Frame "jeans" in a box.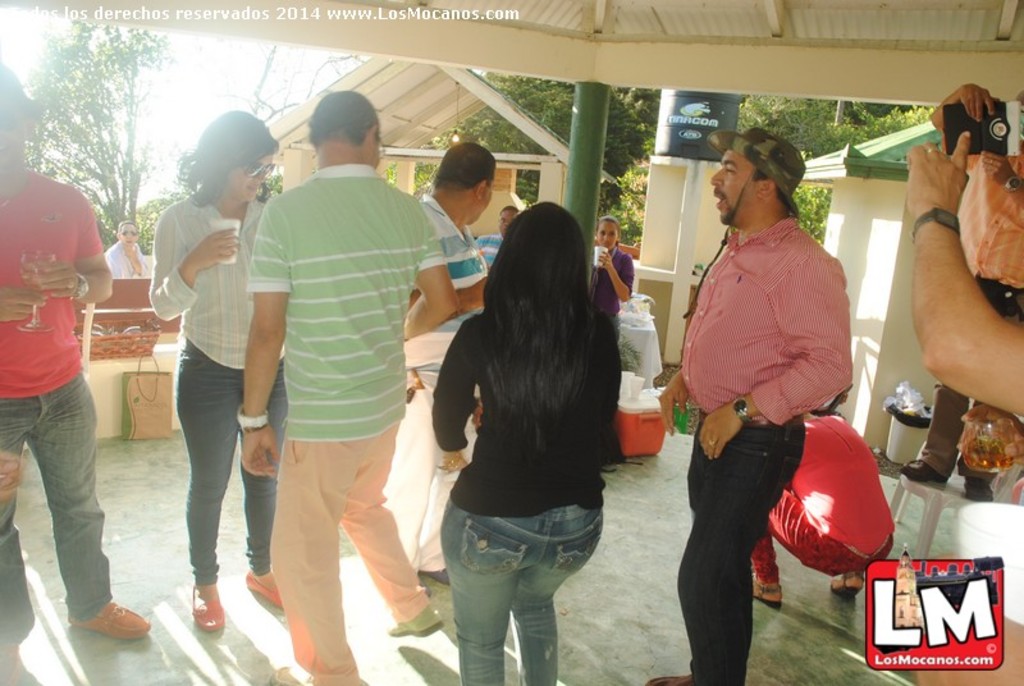
detection(438, 502, 591, 685).
